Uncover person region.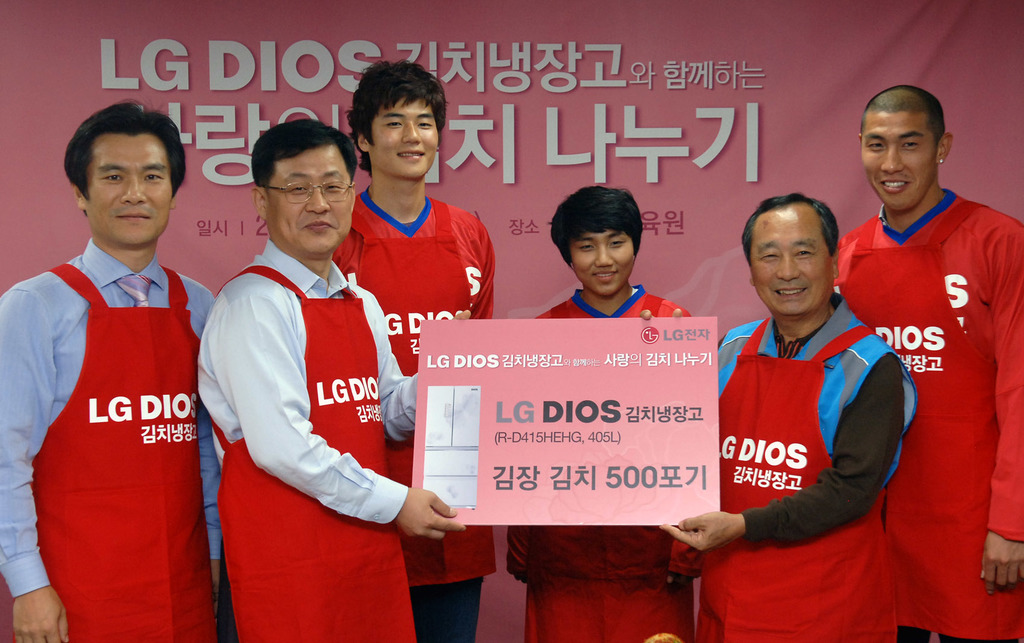
Uncovered: select_region(499, 182, 703, 642).
